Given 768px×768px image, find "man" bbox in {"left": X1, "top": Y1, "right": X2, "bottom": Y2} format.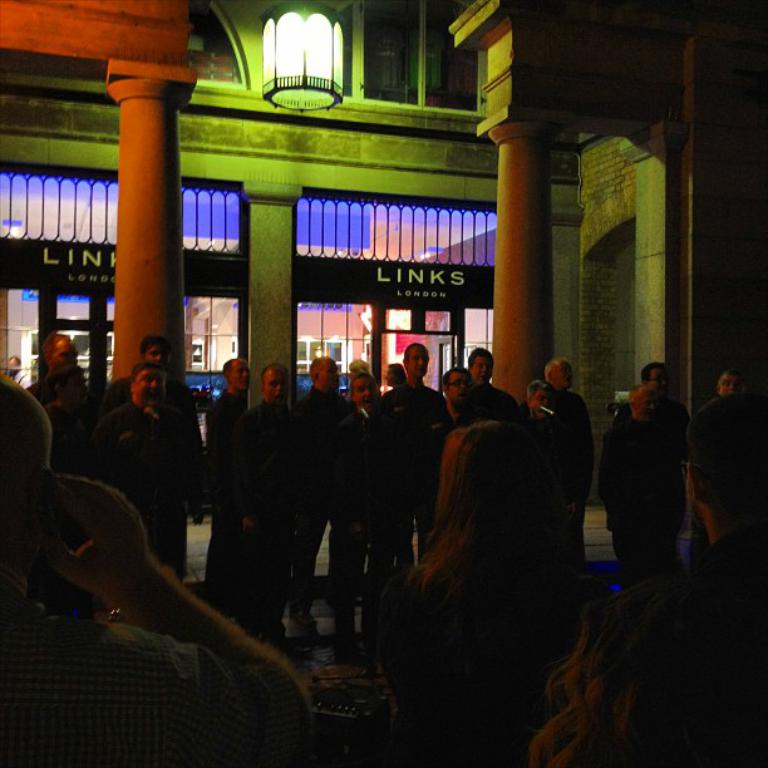
{"left": 107, "top": 330, "right": 196, "bottom": 570}.
